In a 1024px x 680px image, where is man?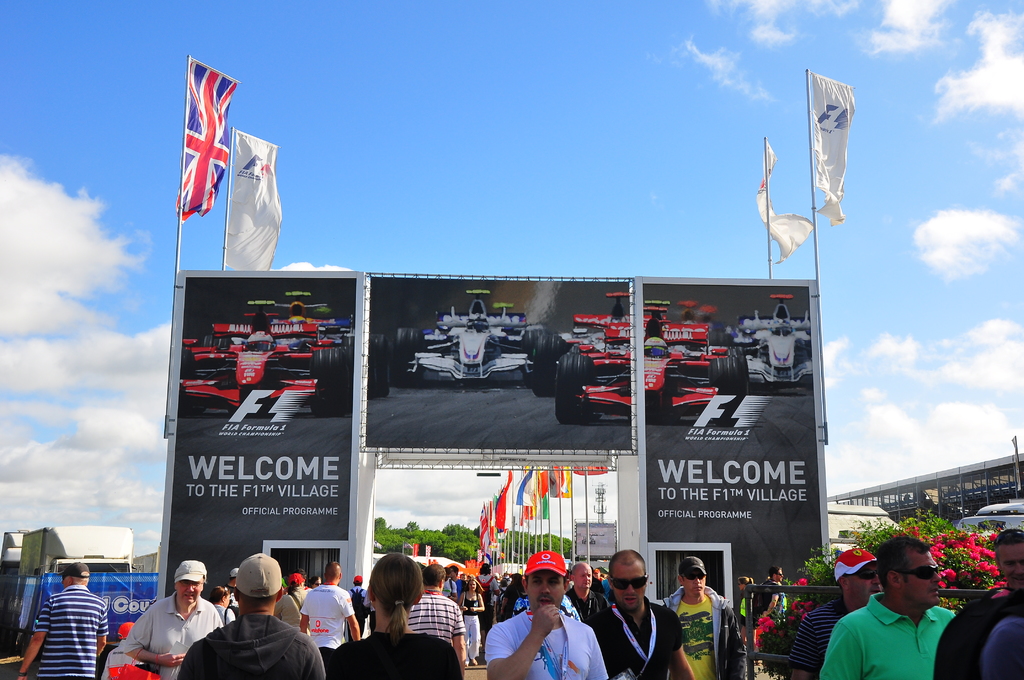
bbox(406, 559, 467, 679).
